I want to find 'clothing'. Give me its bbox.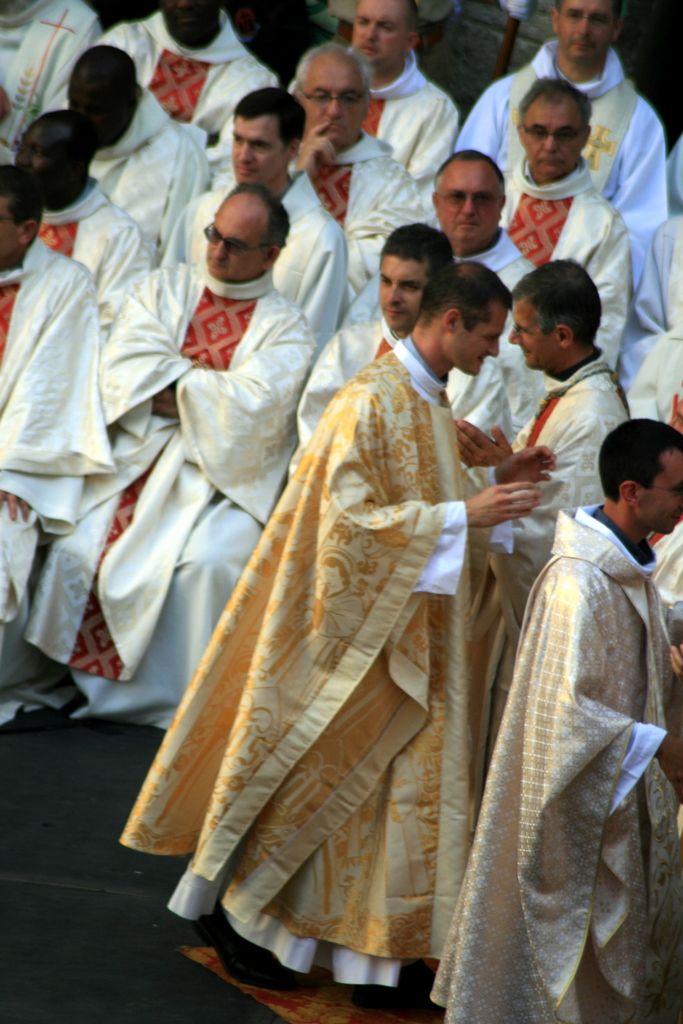
39, 170, 141, 318.
